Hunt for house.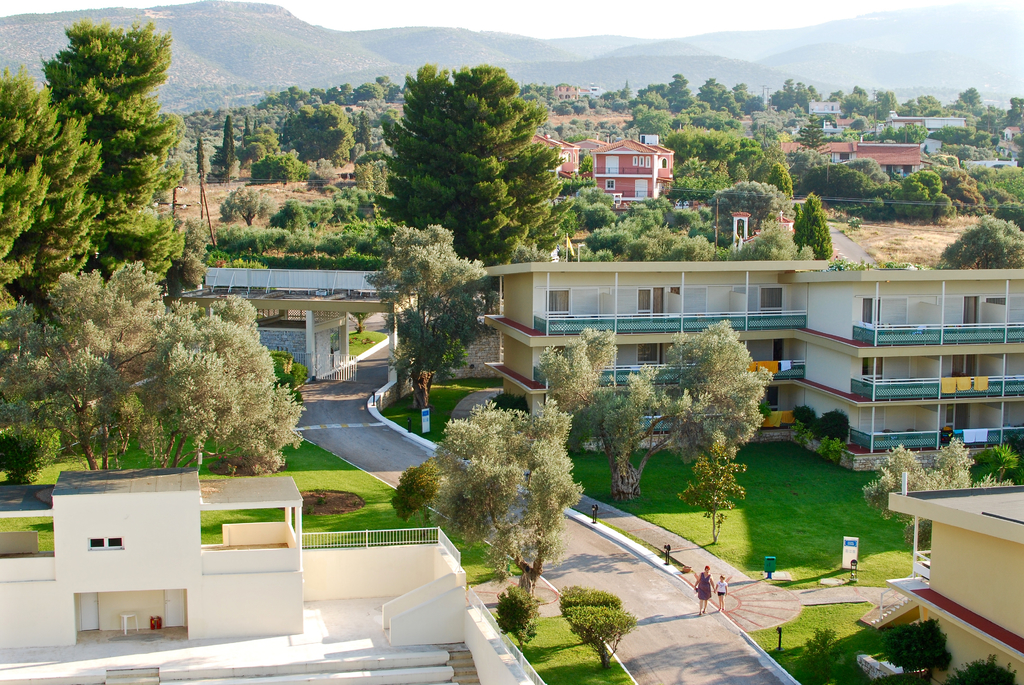
Hunted down at box=[999, 127, 1020, 141].
